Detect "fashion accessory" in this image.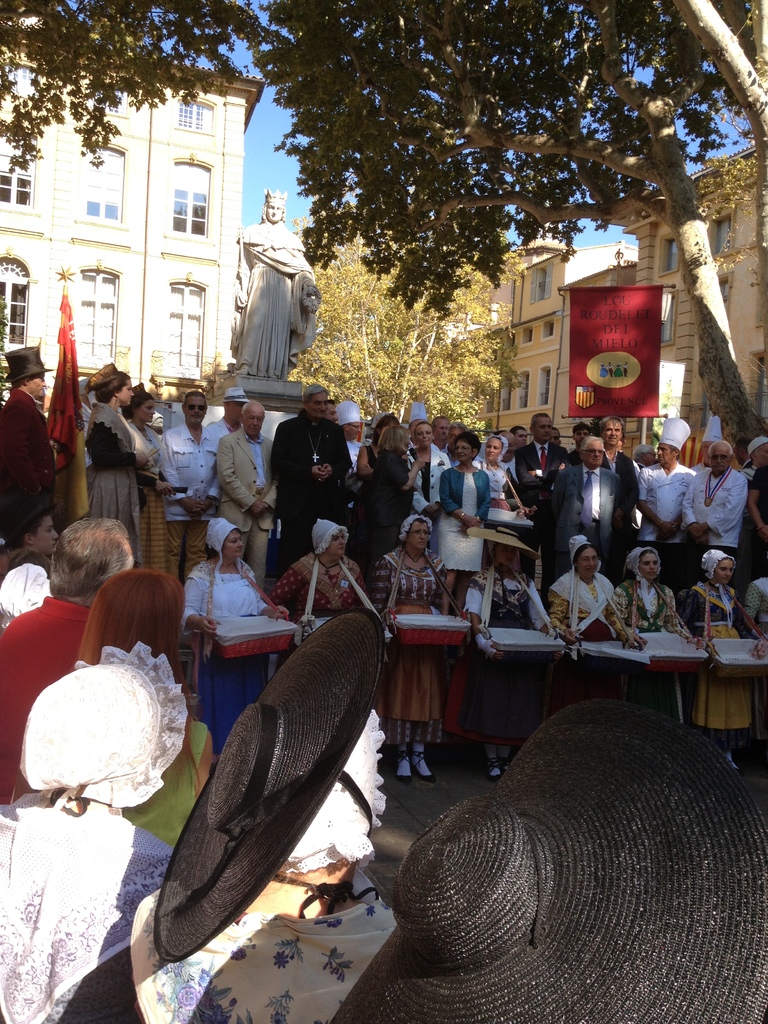
Detection: (13, 636, 188, 808).
